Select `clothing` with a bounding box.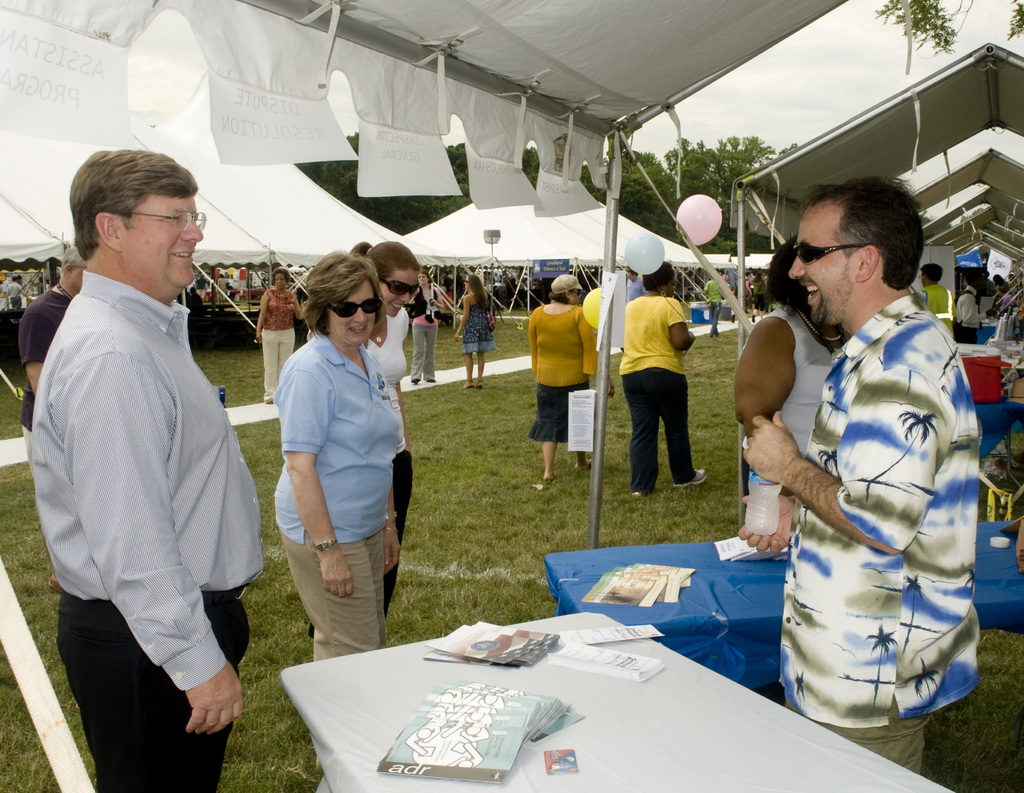
l=296, t=292, r=411, b=636.
